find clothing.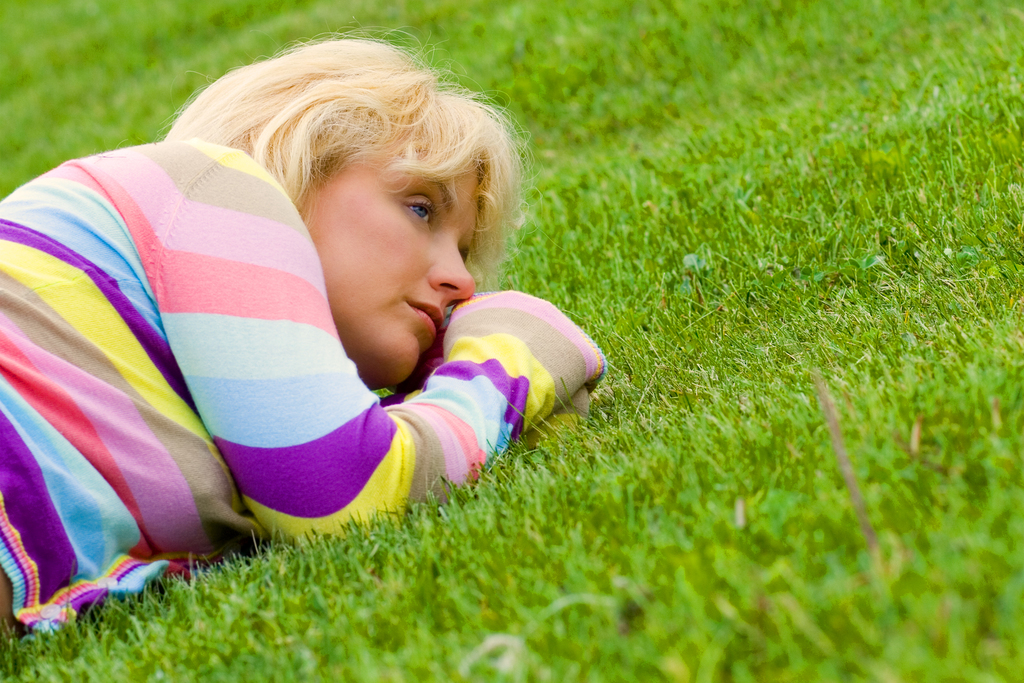
box=[47, 90, 591, 600].
